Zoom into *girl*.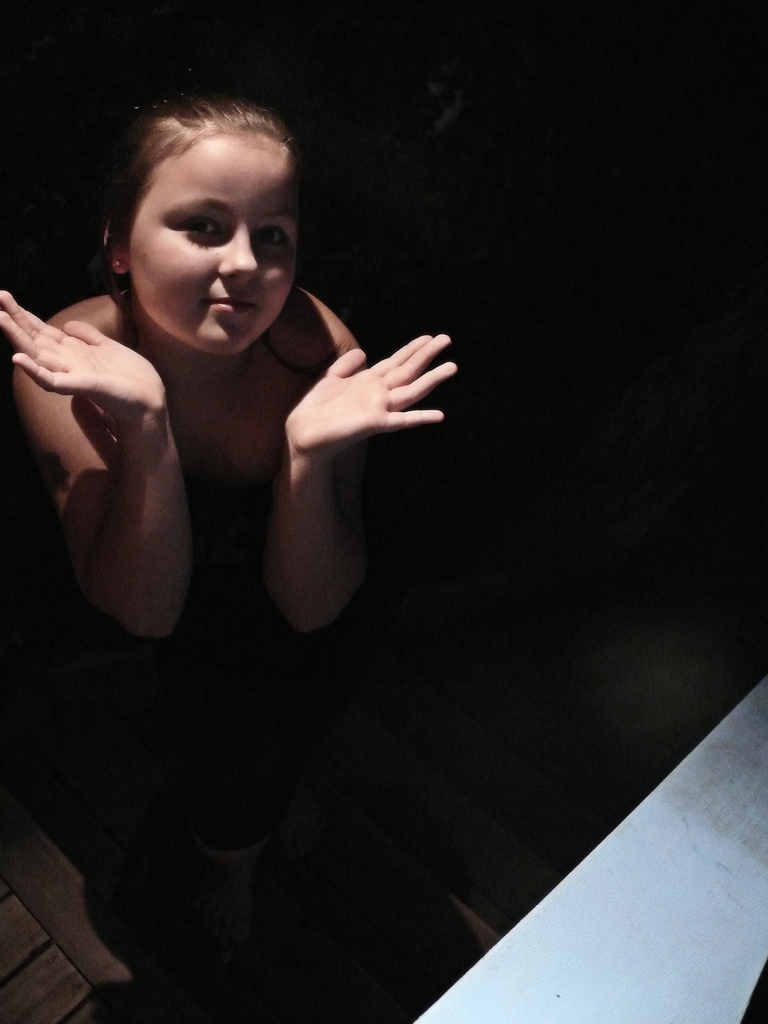
Zoom target: [left=0, top=88, right=468, bottom=1023].
